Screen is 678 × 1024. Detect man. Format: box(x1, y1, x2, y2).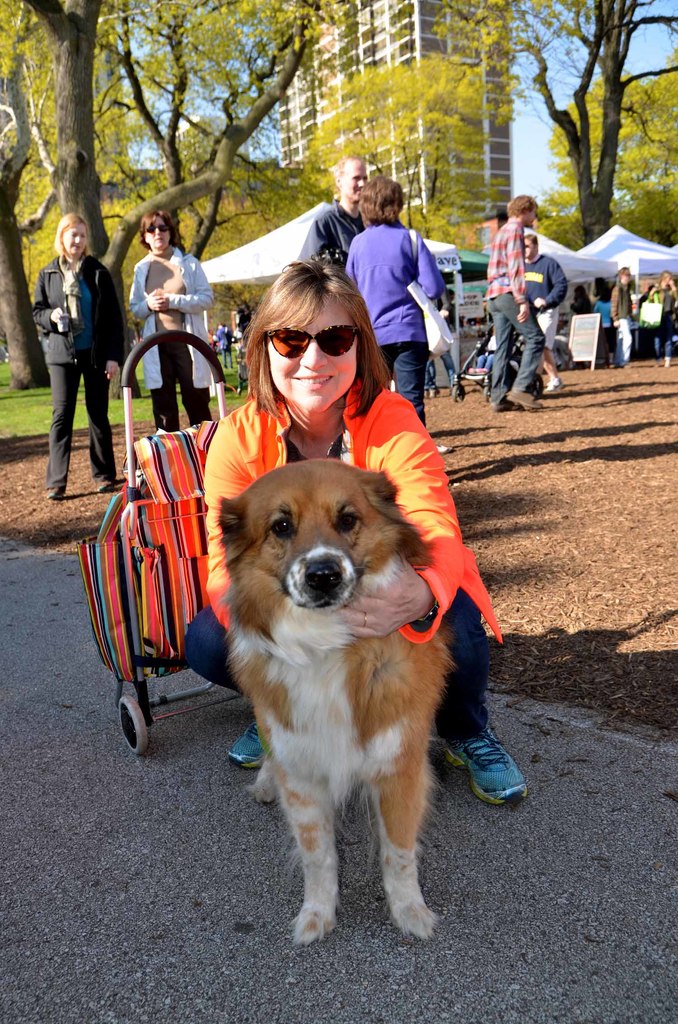
box(292, 147, 365, 266).
